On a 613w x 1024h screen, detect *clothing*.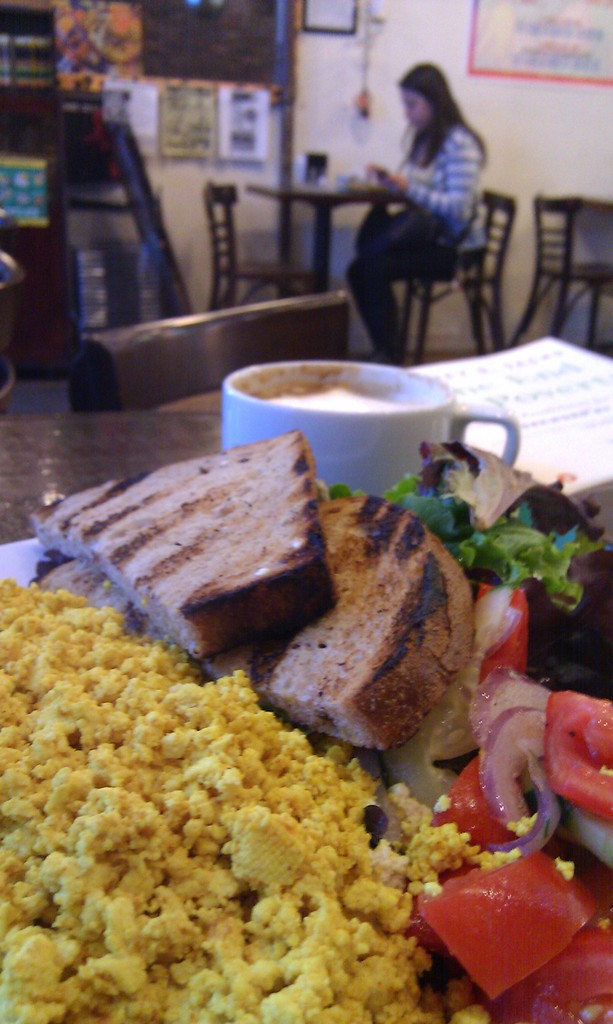
<region>340, 121, 490, 362</region>.
